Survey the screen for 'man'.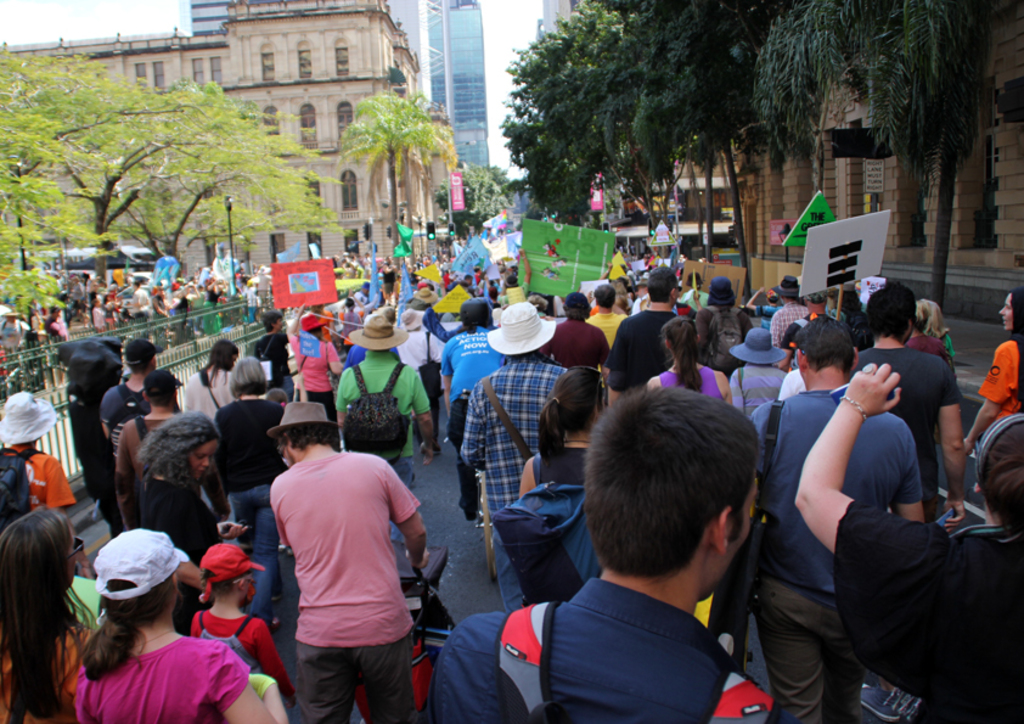
Survey found: bbox=(252, 402, 421, 723).
